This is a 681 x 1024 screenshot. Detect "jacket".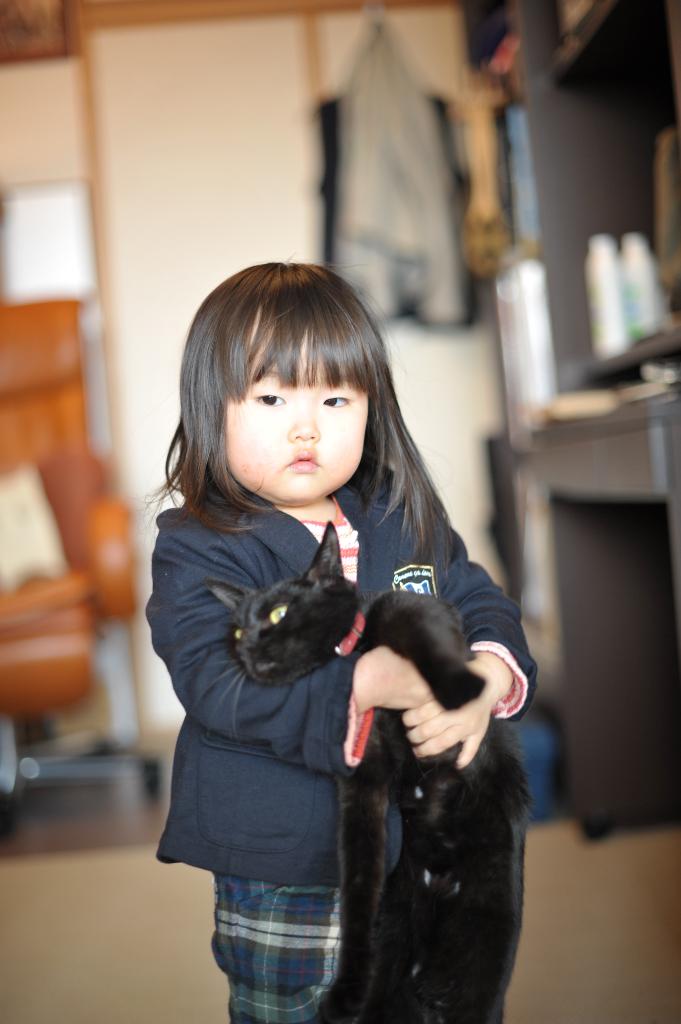
box(156, 452, 537, 882).
